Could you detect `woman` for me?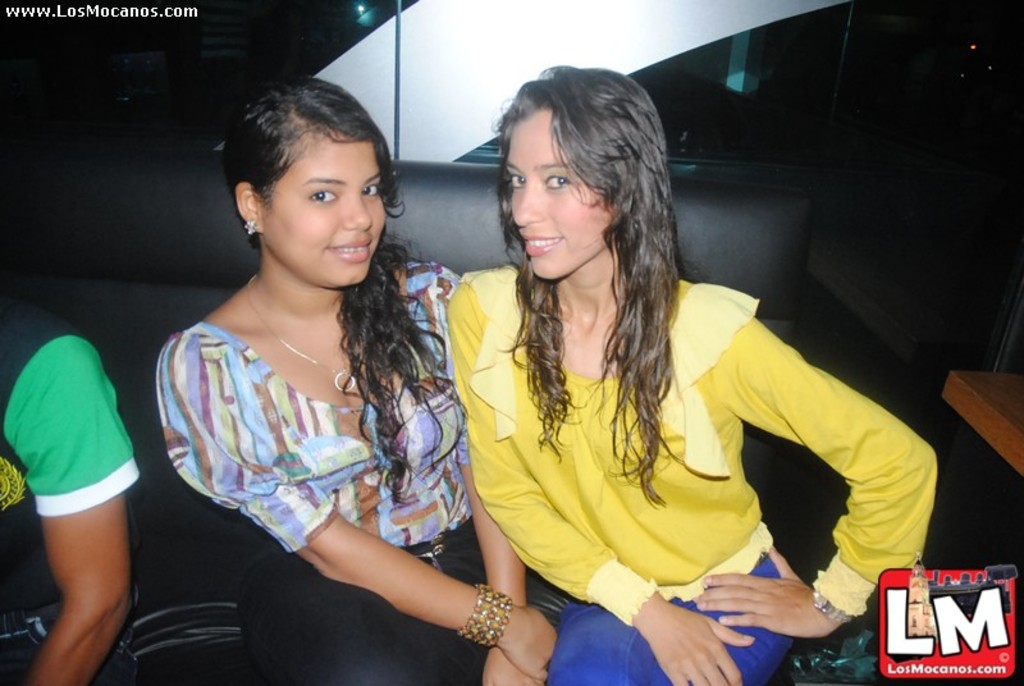
Detection result: select_region(447, 58, 938, 685).
